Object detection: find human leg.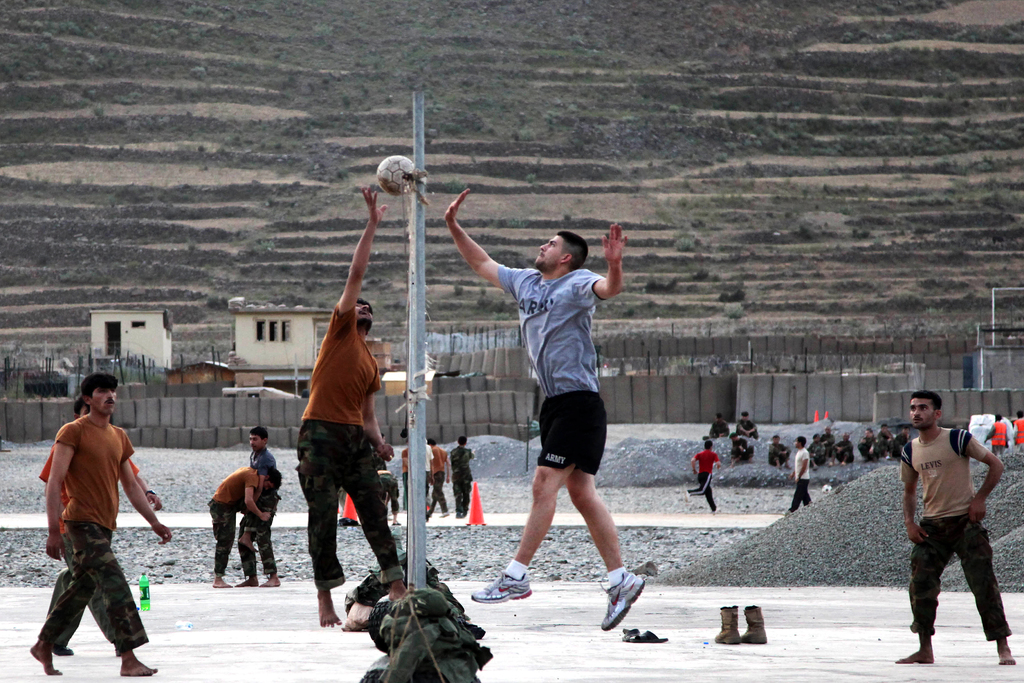
[896, 516, 959, 662].
